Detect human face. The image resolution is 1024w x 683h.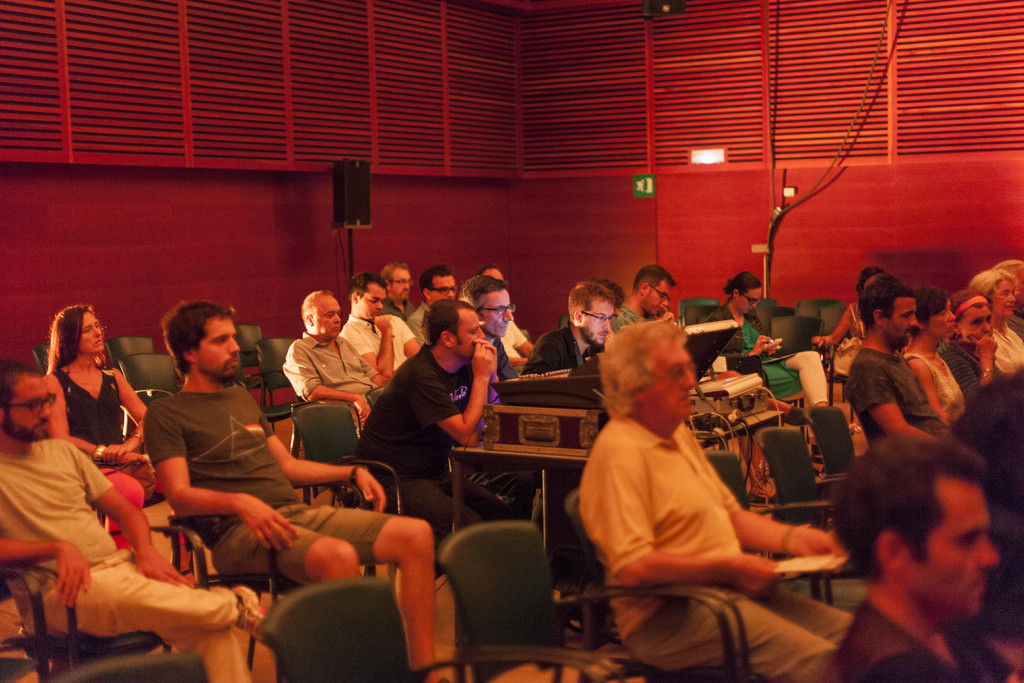
[203,315,241,378].
